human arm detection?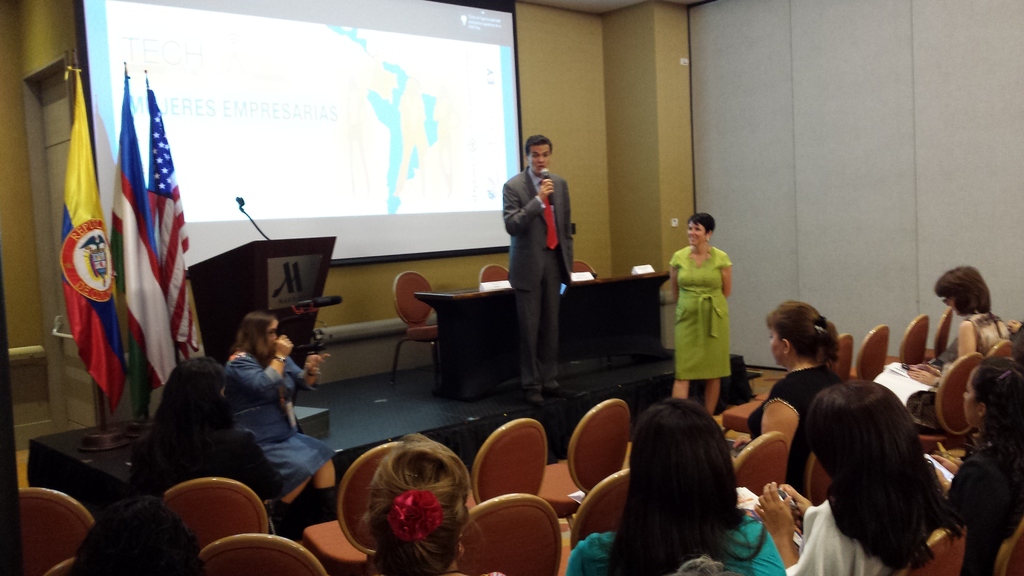
select_region(904, 316, 981, 390)
